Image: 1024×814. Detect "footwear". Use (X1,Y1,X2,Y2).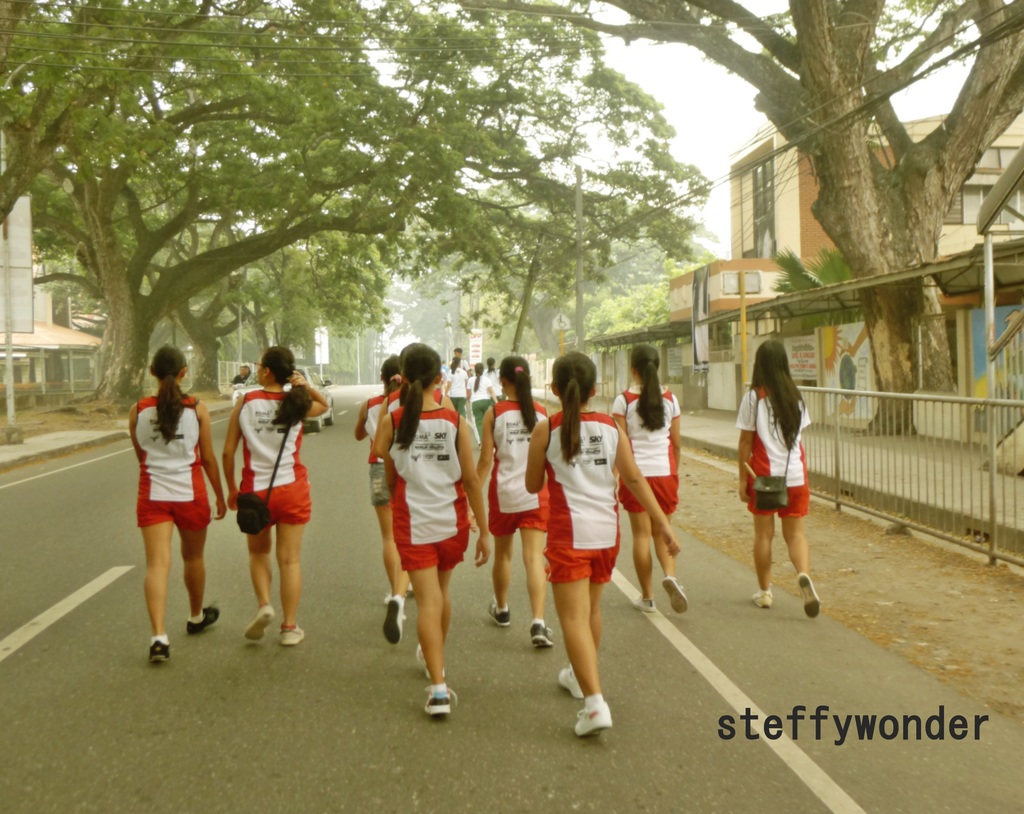
(412,640,447,682).
